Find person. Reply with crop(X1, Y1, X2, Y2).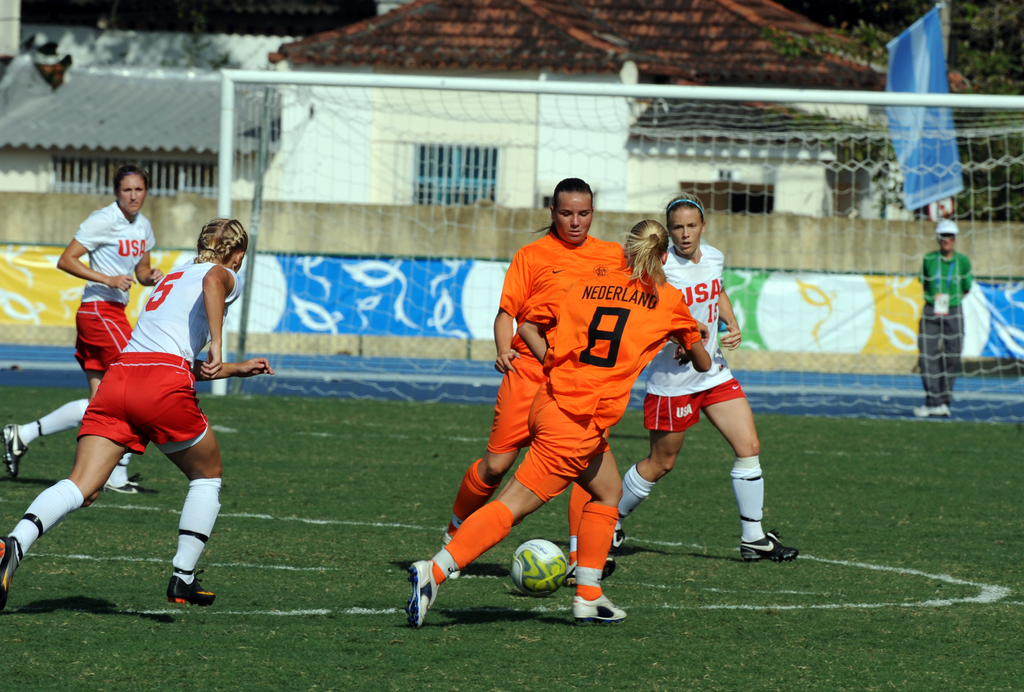
crop(0, 219, 275, 609).
